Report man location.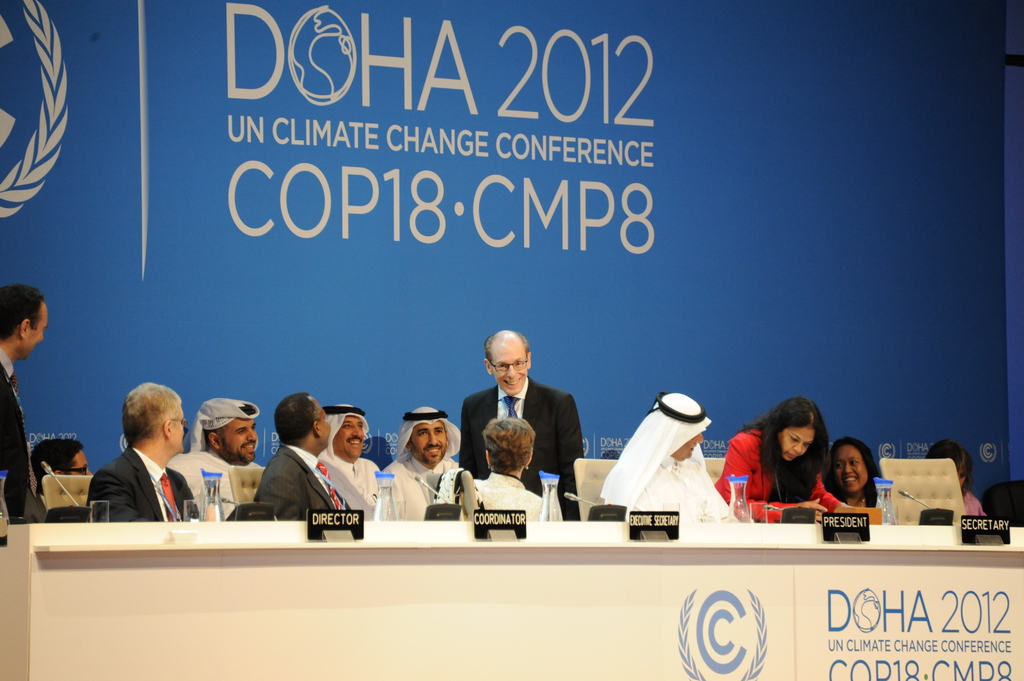
Report: BBox(386, 409, 462, 517).
